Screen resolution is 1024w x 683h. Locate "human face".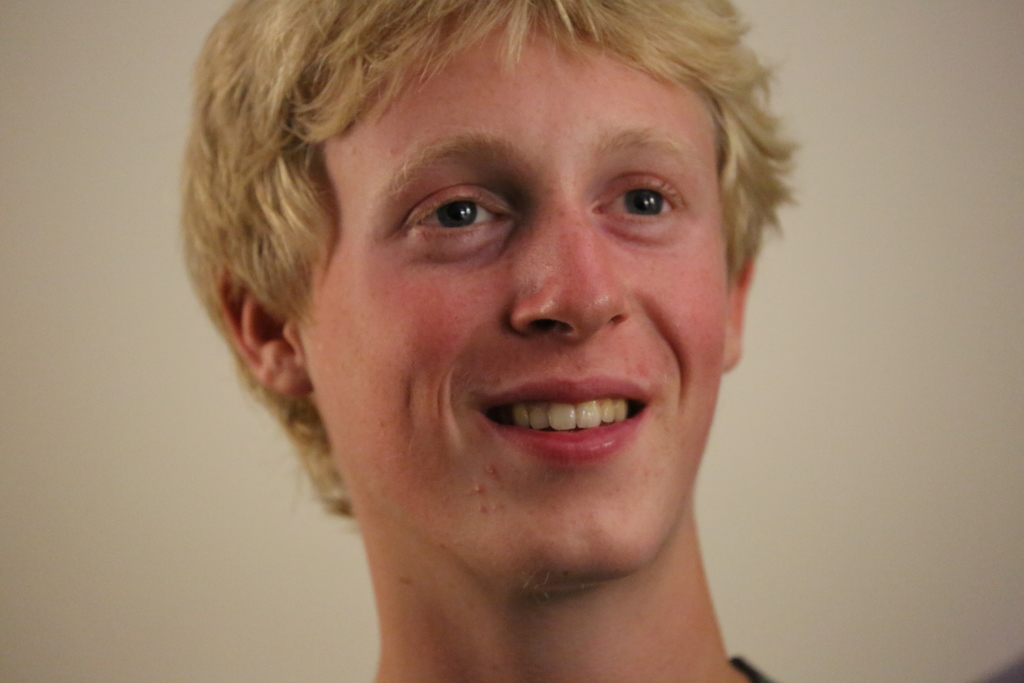
box=[310, 8, 735, 591].
